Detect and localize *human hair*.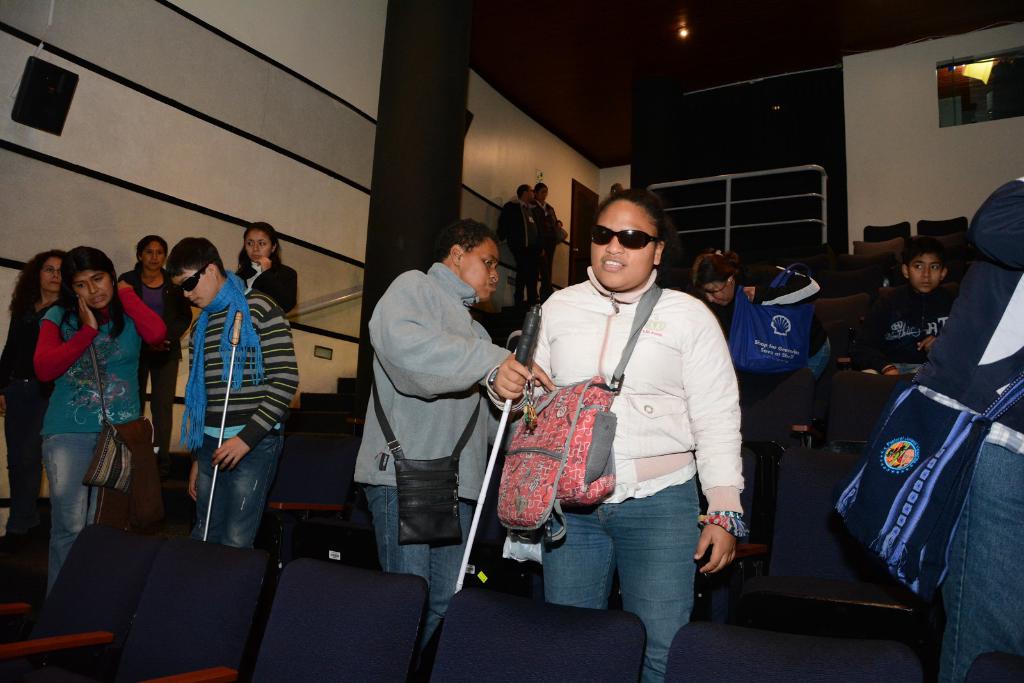
Localized at <bbox>7, 242, 67, 351</bbox>.
